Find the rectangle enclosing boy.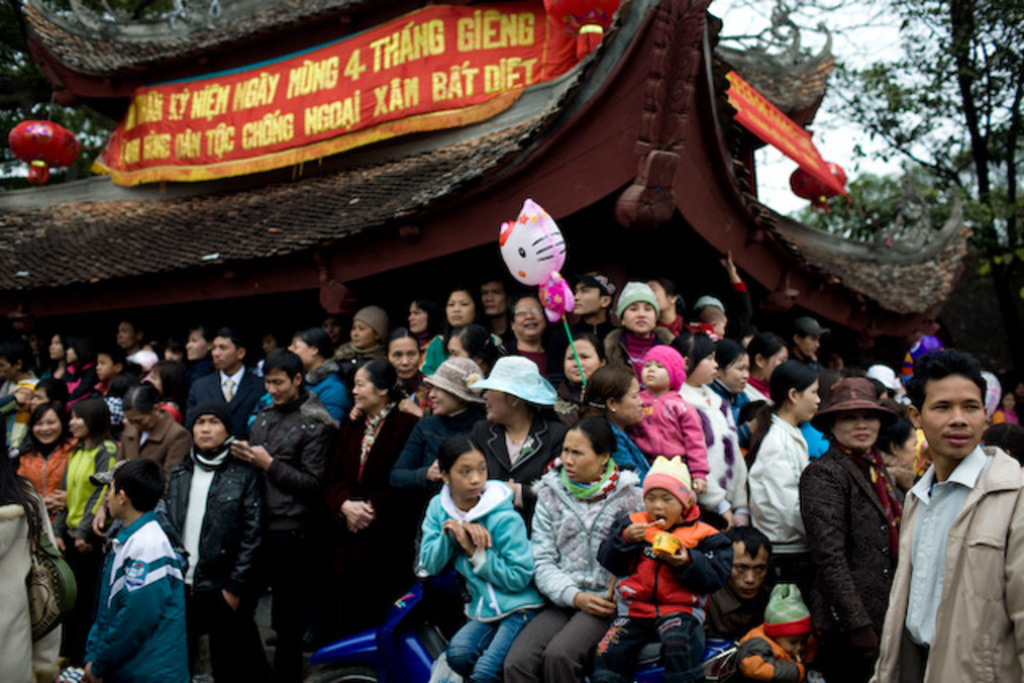
[78,456,186,681].
